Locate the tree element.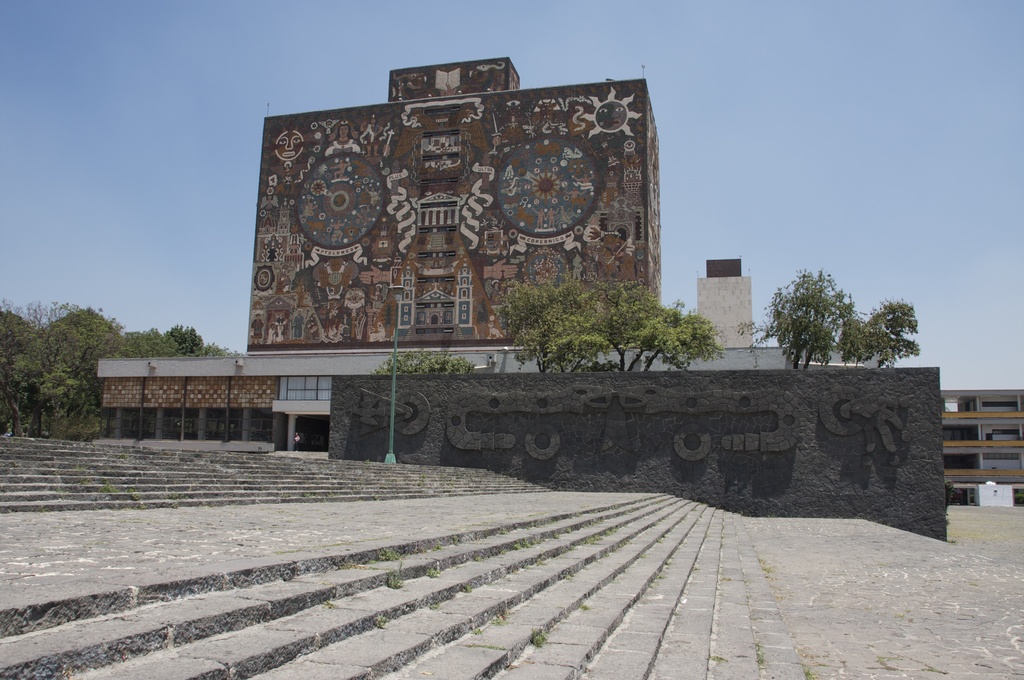
Element bbox: 857 297 917 370.
